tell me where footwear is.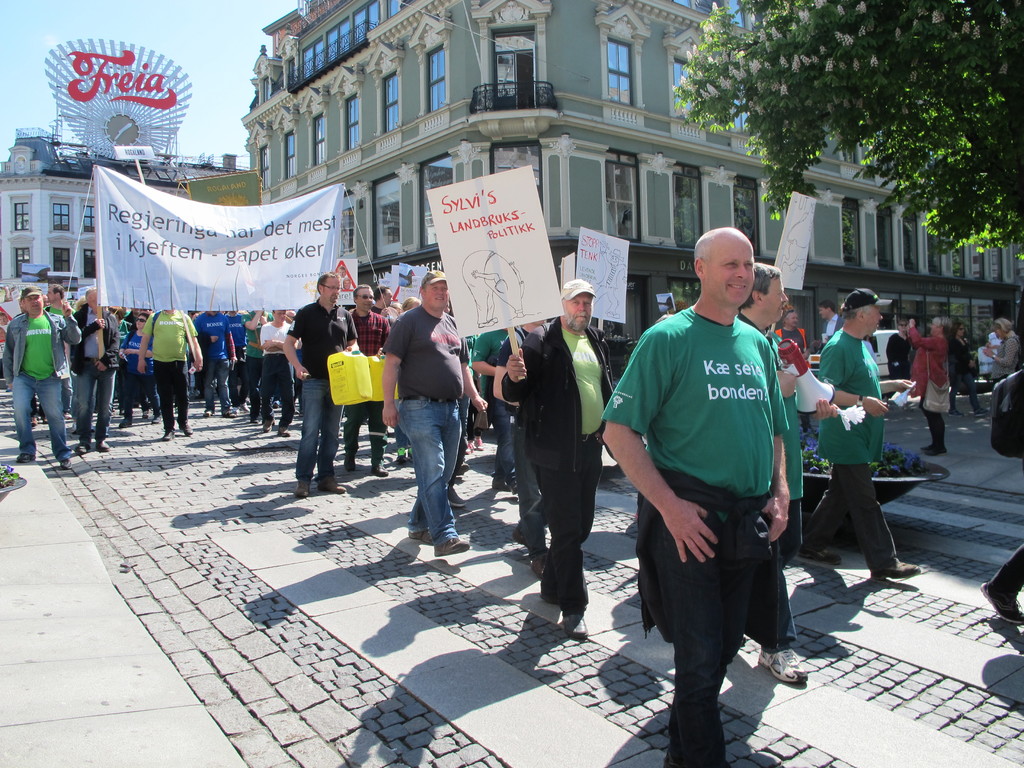
footwear is at select_region(277, 417, 293, 435).
